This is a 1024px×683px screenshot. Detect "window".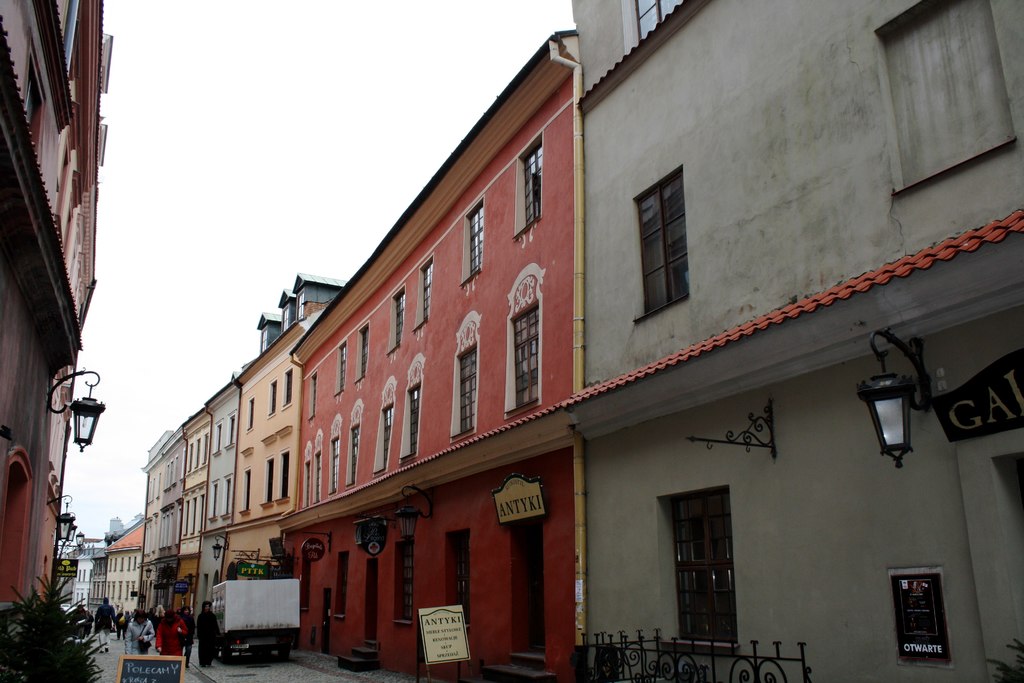
bbox(314, 446, 325, 502).
